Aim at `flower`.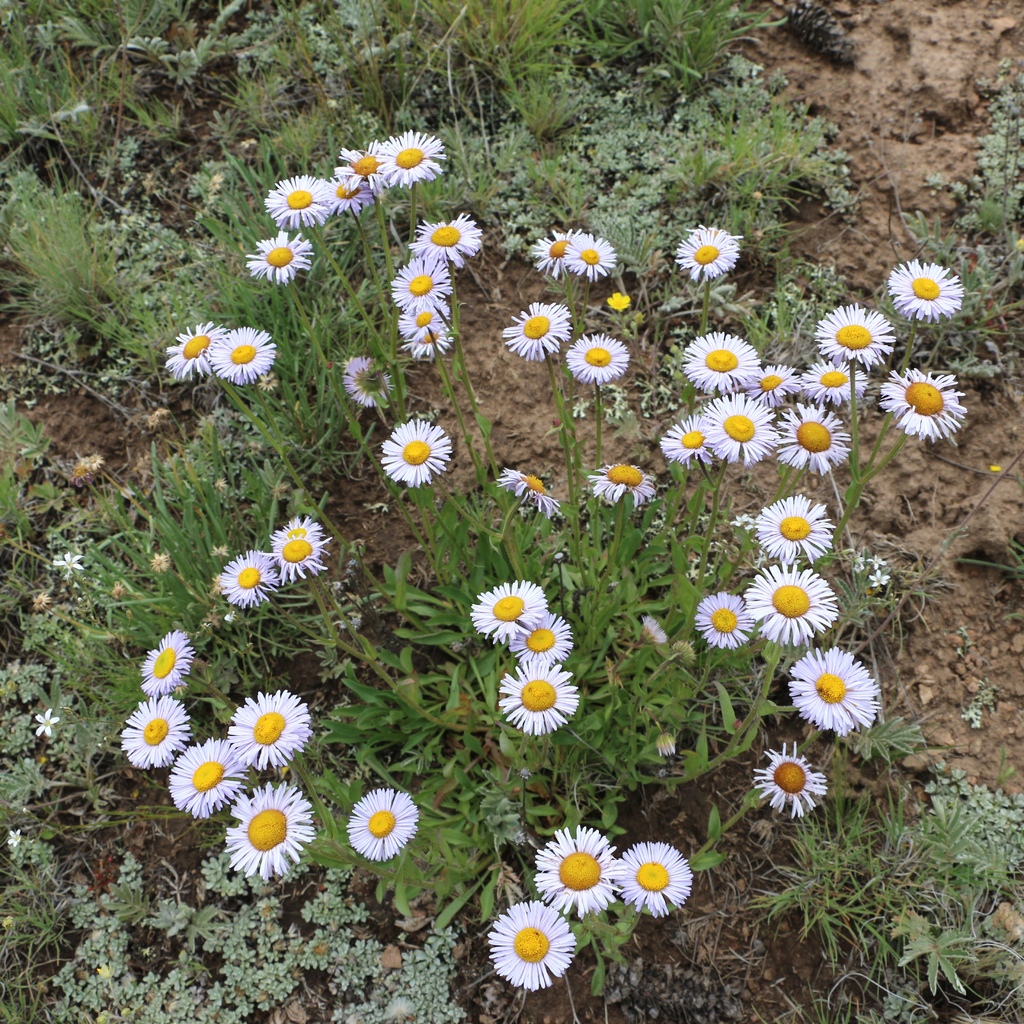
Aimed at <box>209,538,235,563</box>.
